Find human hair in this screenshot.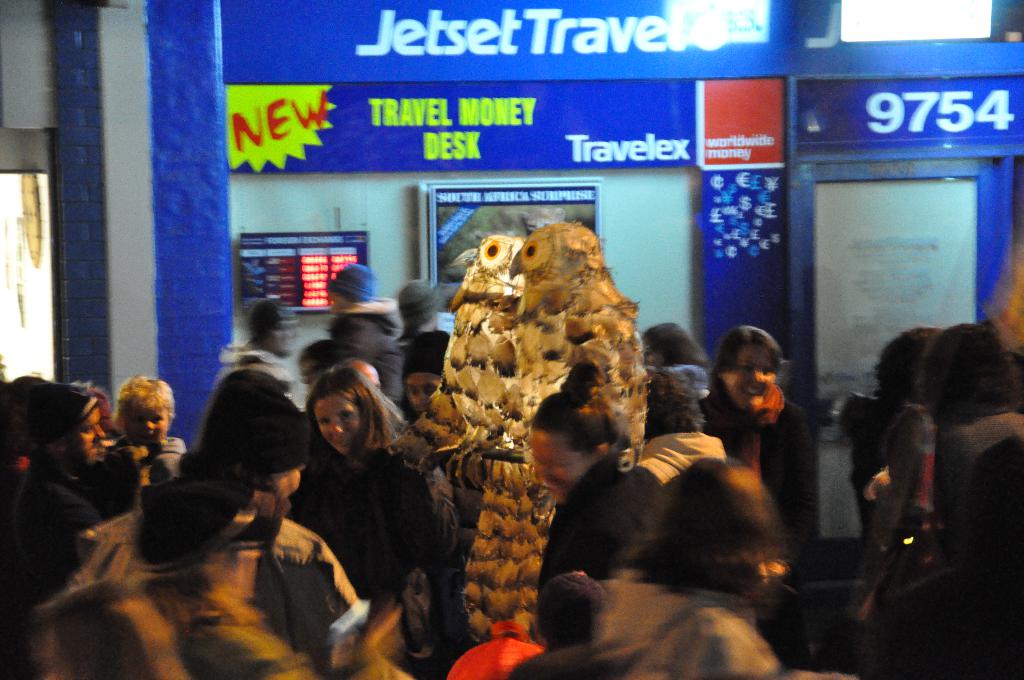
The bounding box for human hair is bbox=(639, 320, 707, 364).
